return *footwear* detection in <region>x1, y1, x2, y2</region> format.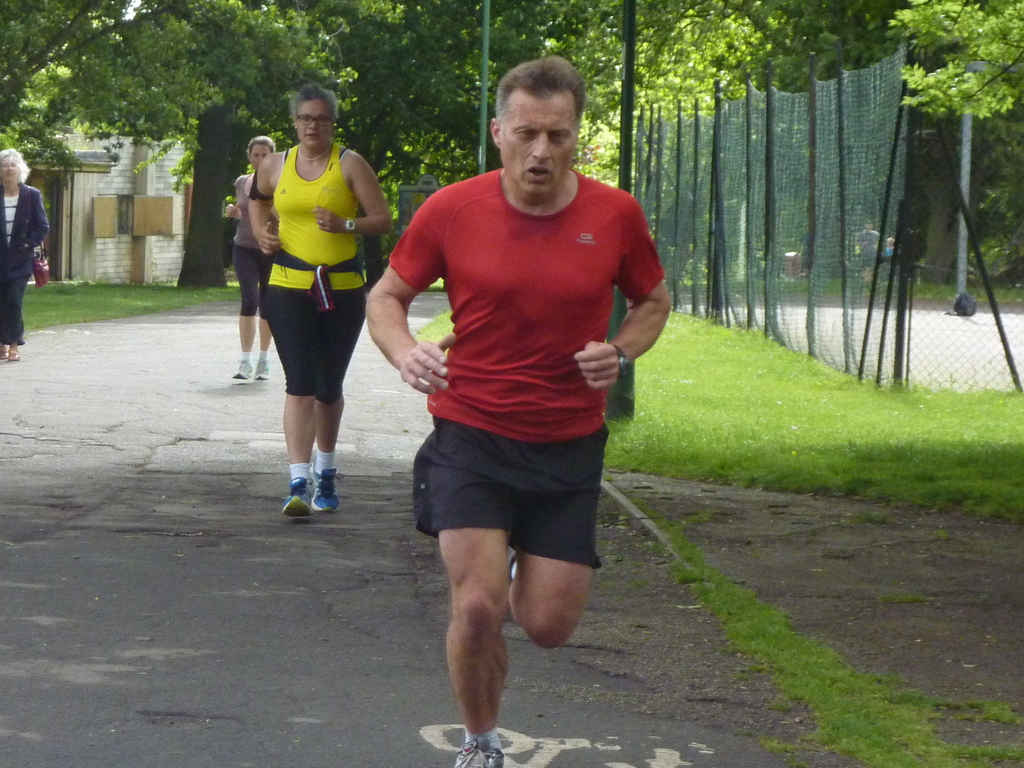
<region>280, 468, 310, 519</region>.
